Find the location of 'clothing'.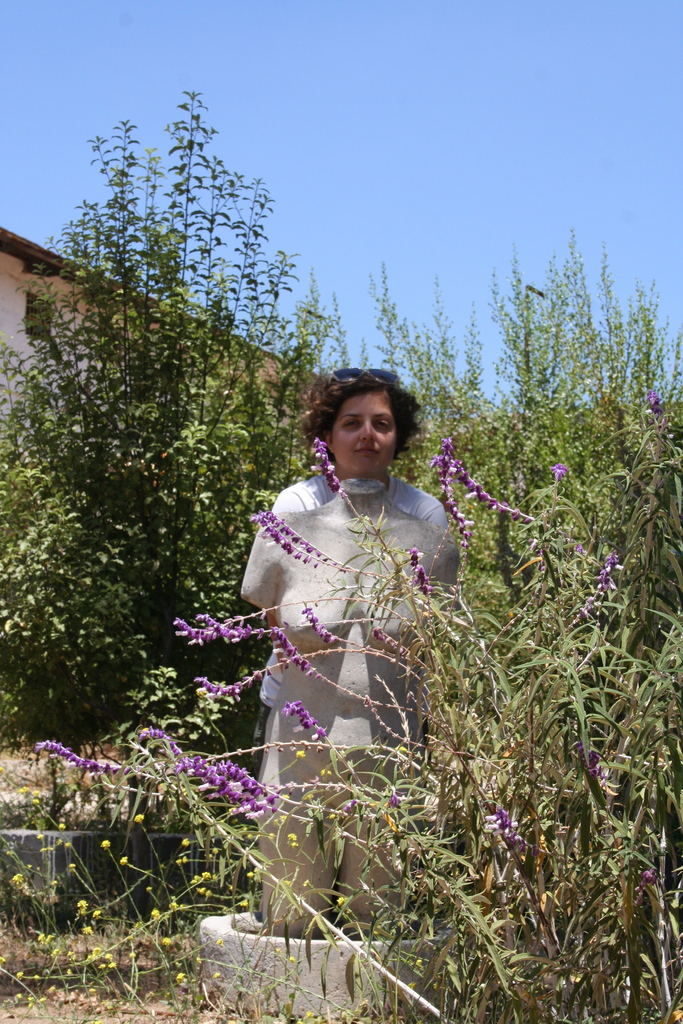
Location: crop(271, 467, 443, 527).
